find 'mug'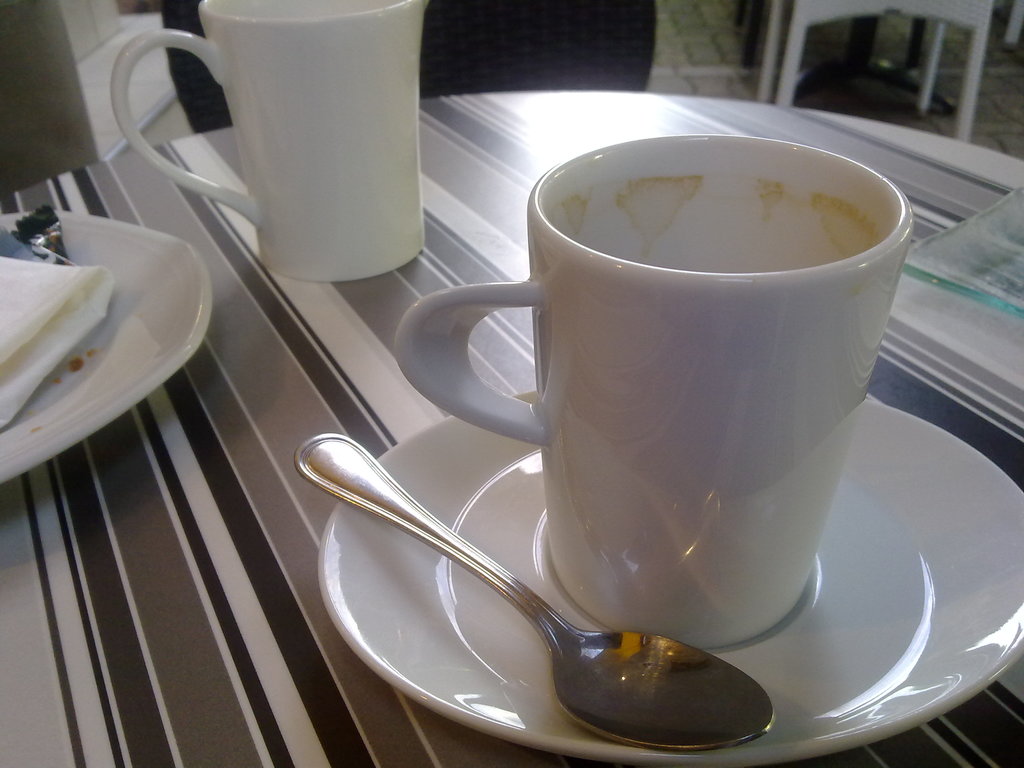
{"x1": 396, "y1": 130, "x2": 915, "y2": 647}
